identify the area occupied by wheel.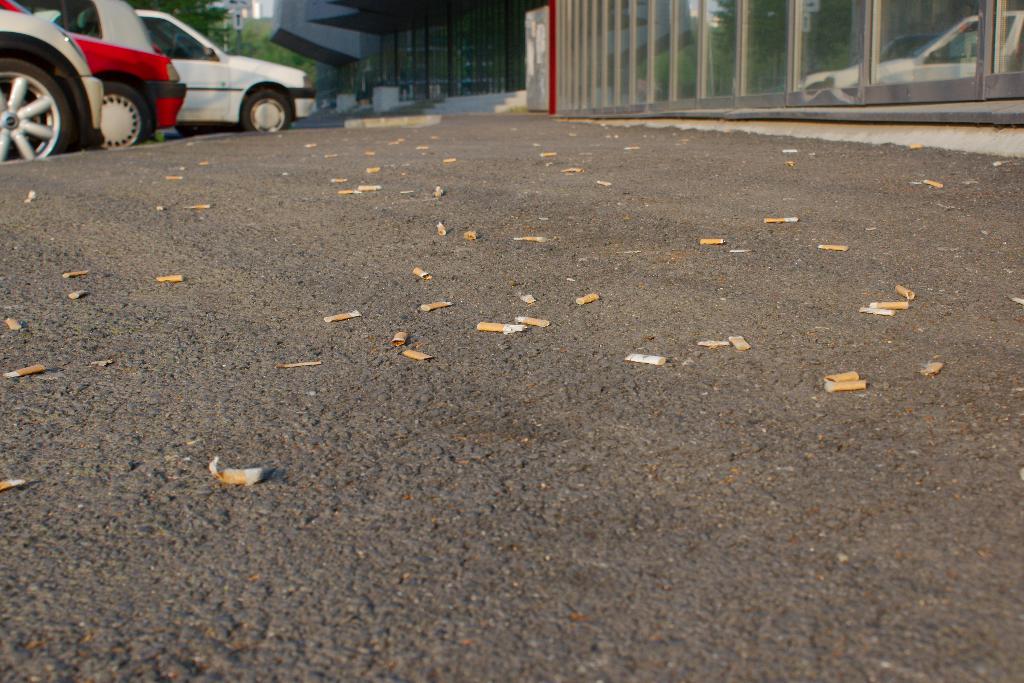
Area: {"left": 0, "top": 58, "right": 76, "bottom": 169}.
